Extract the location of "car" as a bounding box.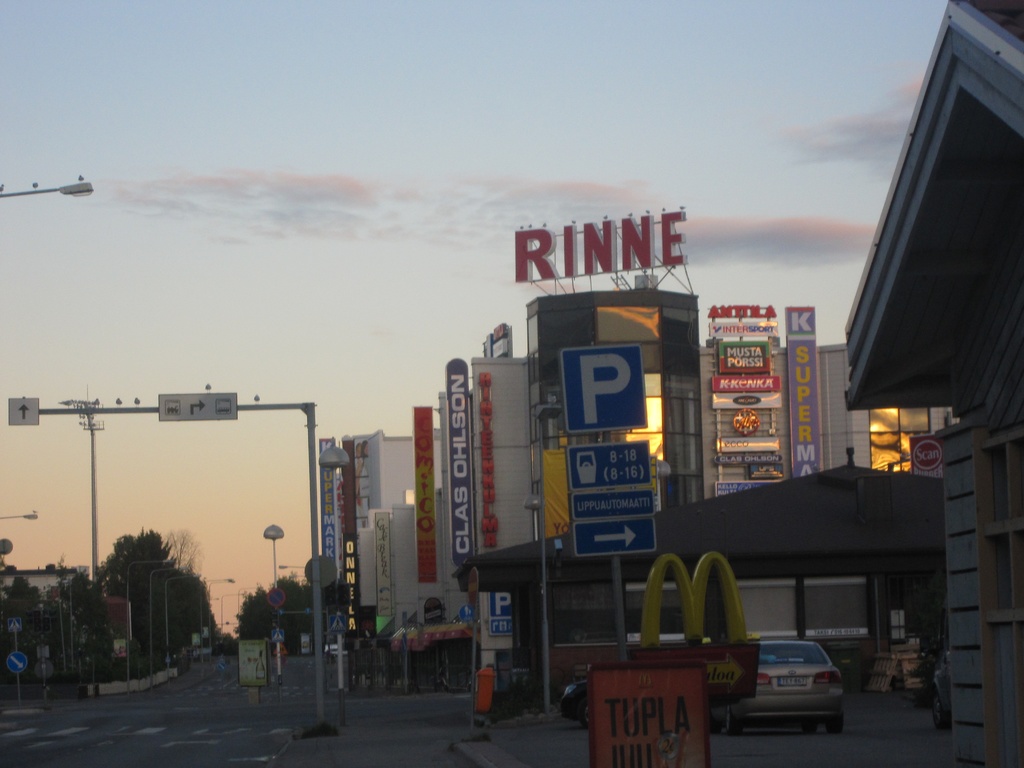
(932,652,949,732).
